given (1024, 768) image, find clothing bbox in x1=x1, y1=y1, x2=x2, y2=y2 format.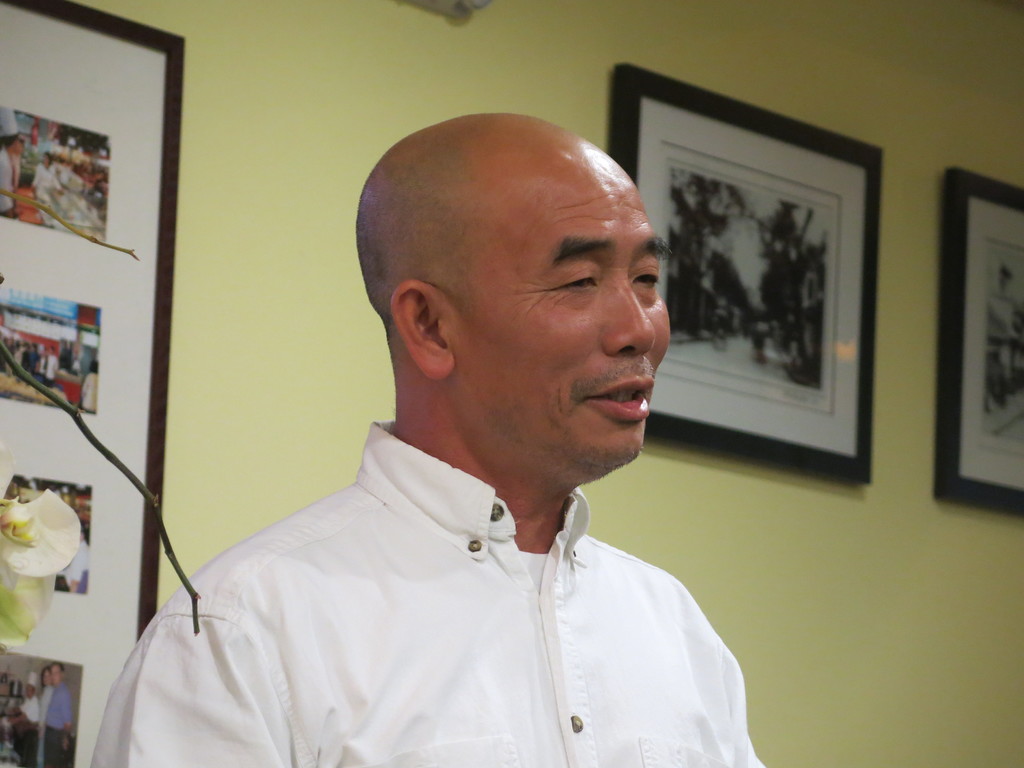
x1=16, y1=696, x2=36, y2=758.
